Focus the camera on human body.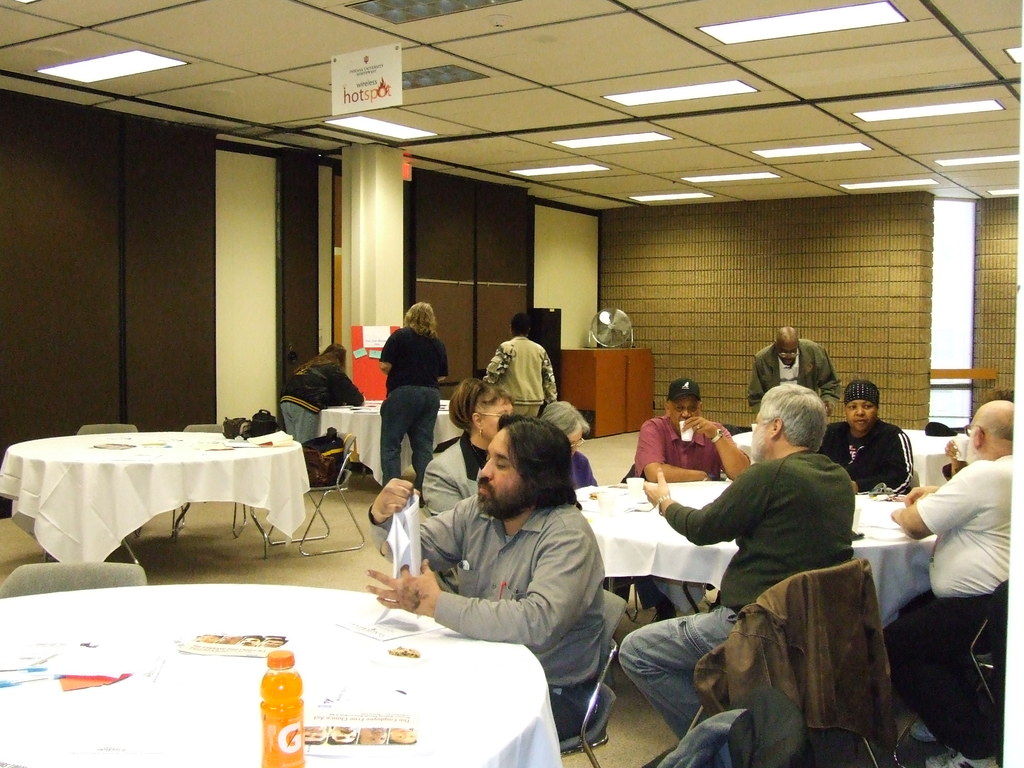
Focus region: BBox(821, 378, 911, 490).
